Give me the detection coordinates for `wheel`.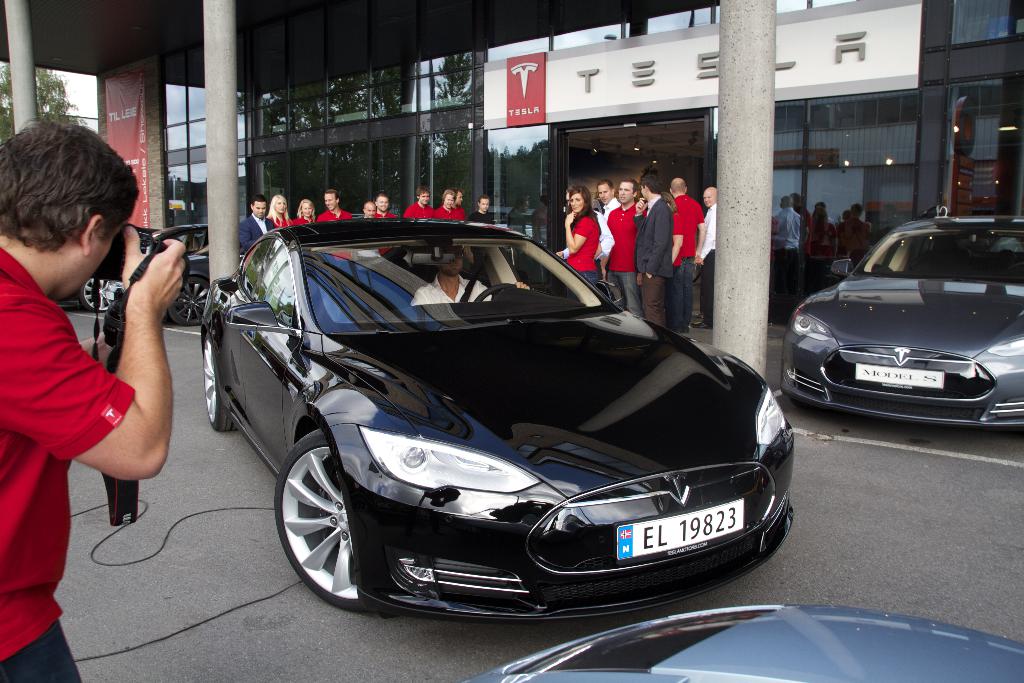
BBox(203, 338, 236, 427).
